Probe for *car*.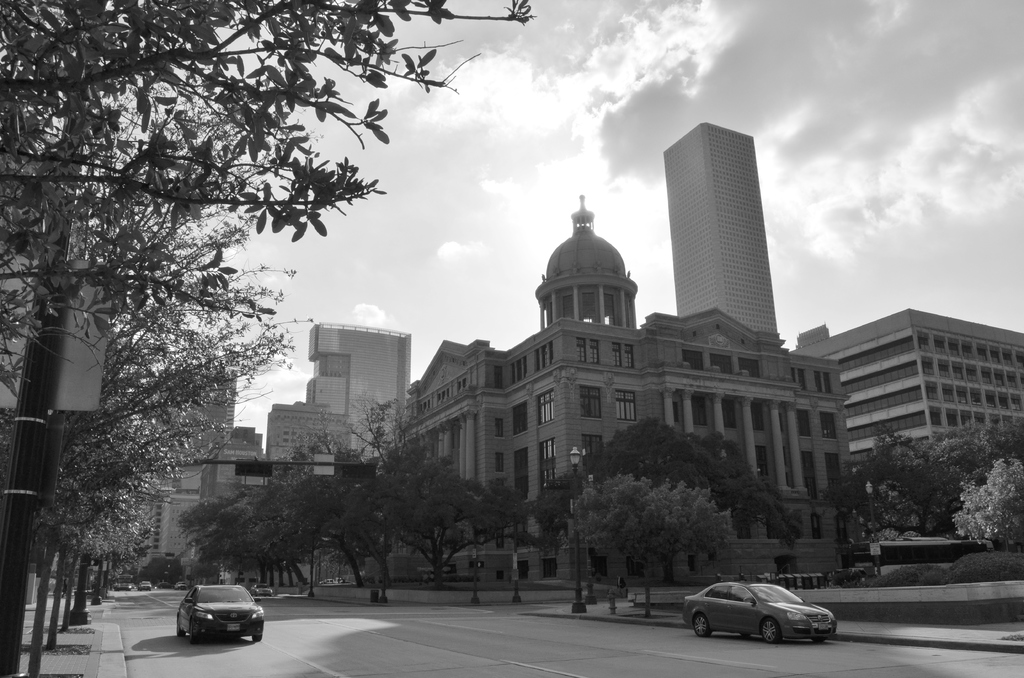
Probe result: select_region(172, 579, 270, 653).
